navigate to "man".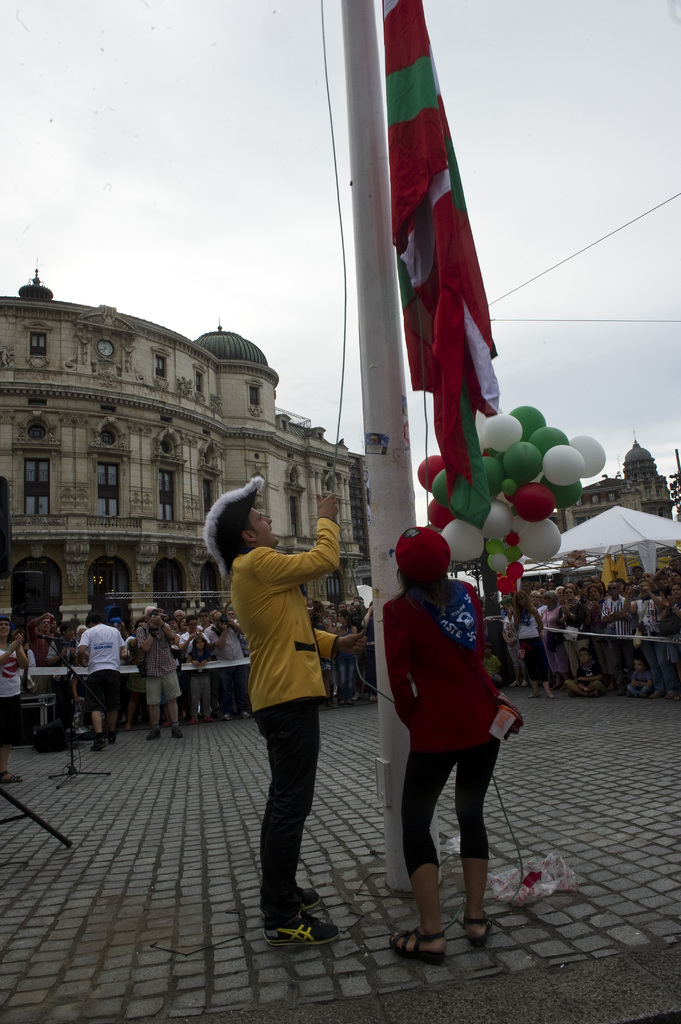
Navigation target: 73:608:129:755.
